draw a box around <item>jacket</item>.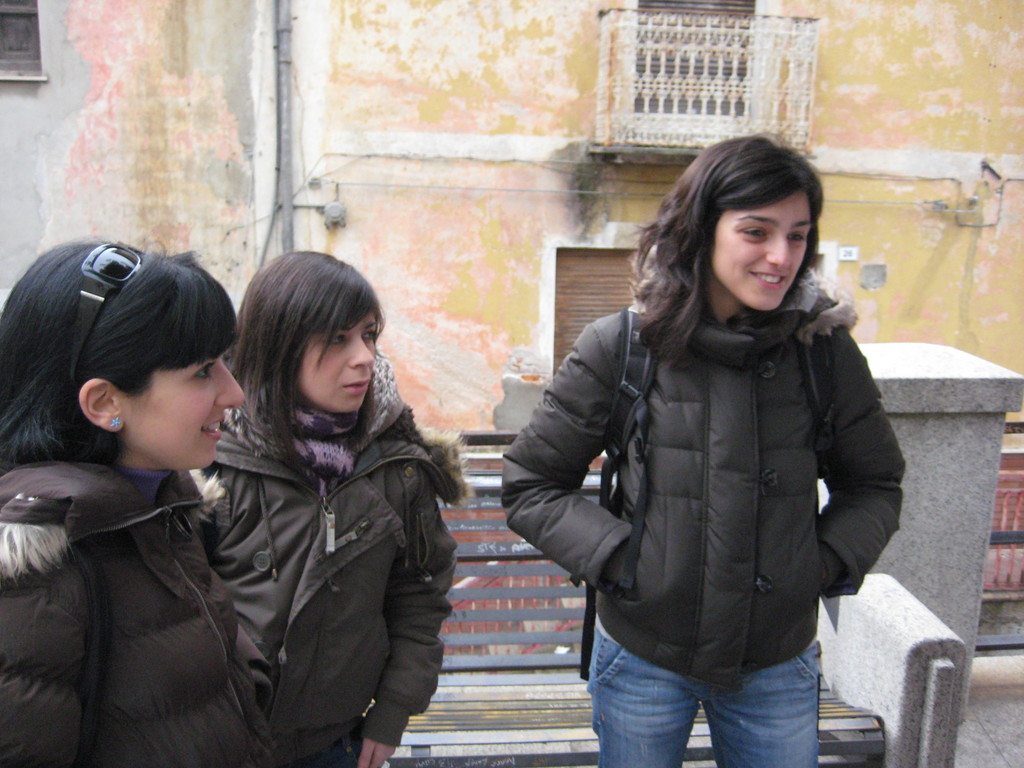
crop(193, 352, 473, 767).
